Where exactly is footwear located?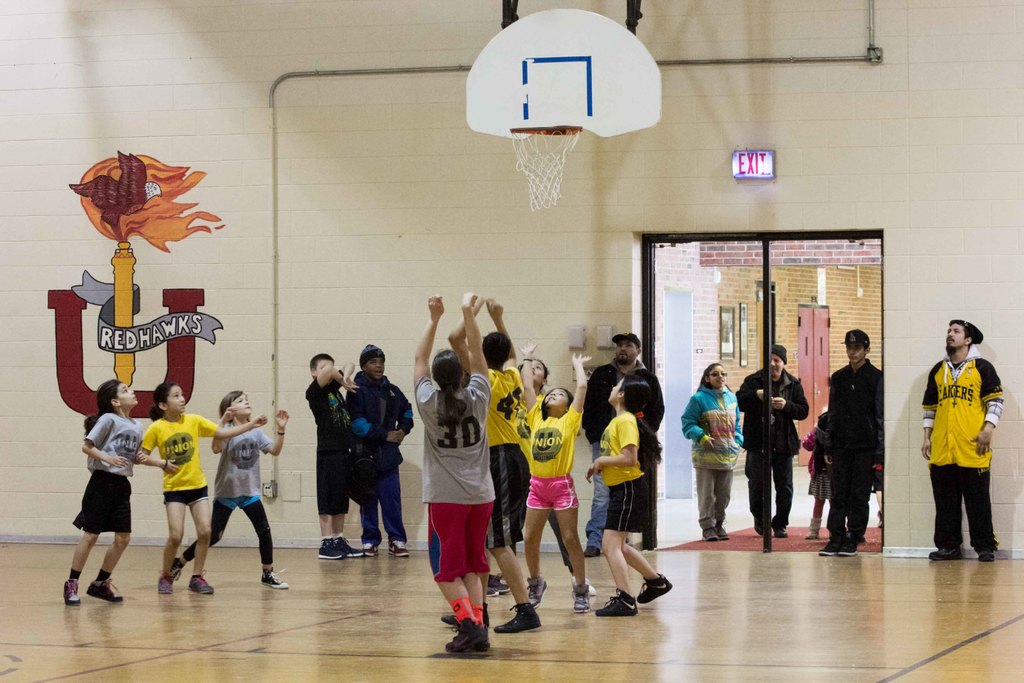
Its bounding box is bbox=(761, 525, 775, 546).
